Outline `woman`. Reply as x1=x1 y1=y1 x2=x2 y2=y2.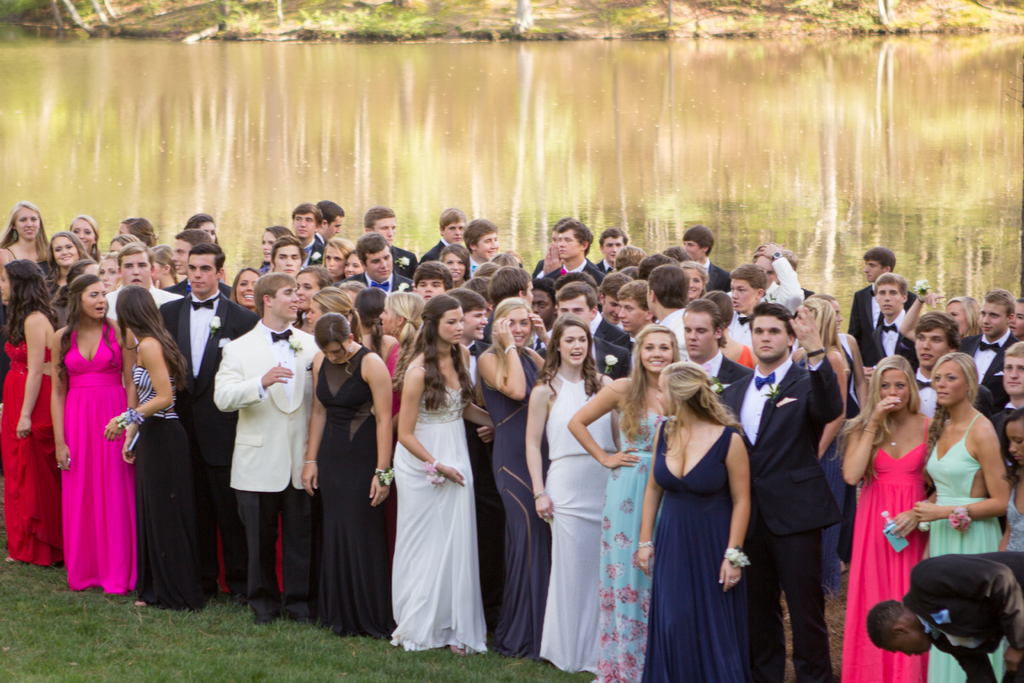
x1=838 y1=354 x2=938 y2=682.
